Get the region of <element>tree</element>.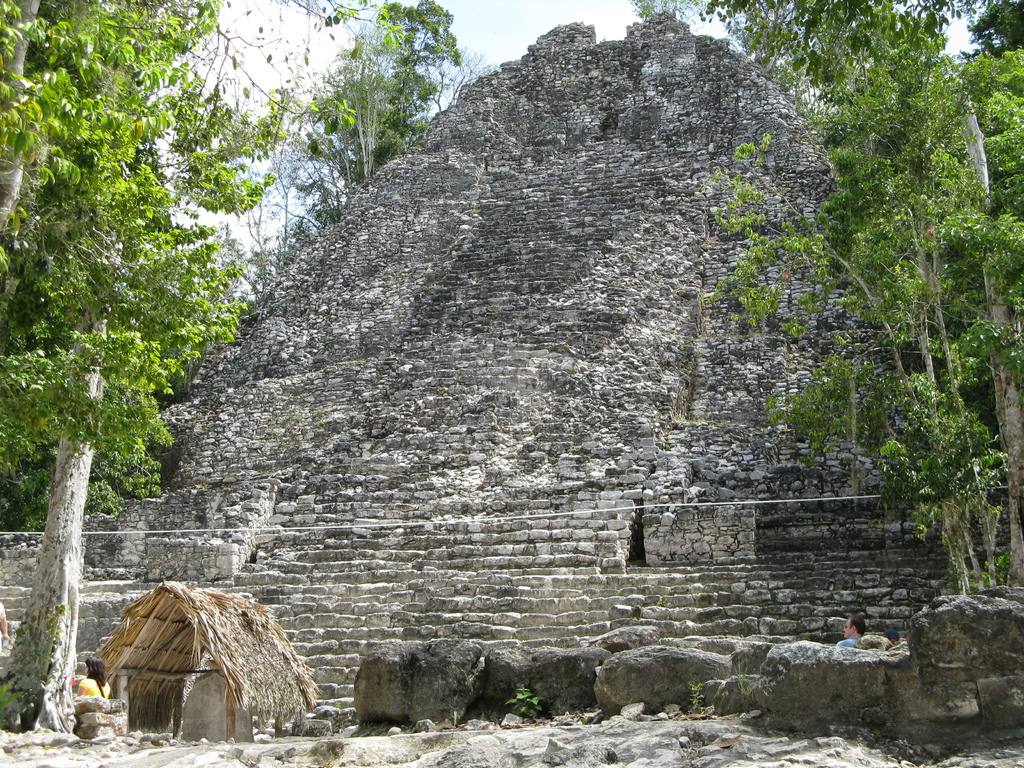
[932, 49, 1023, 587].
